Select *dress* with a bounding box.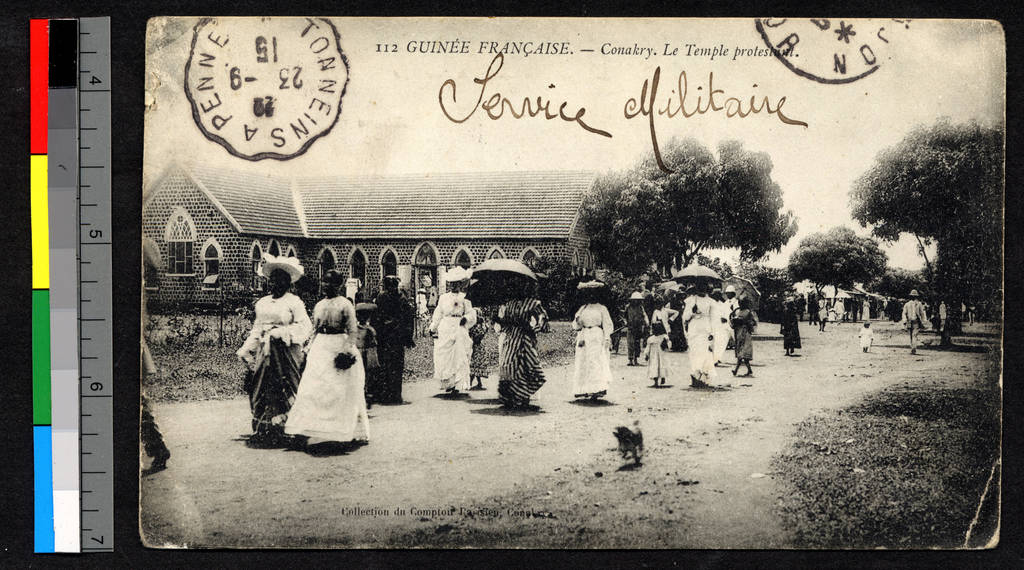
643,337,671,379.
